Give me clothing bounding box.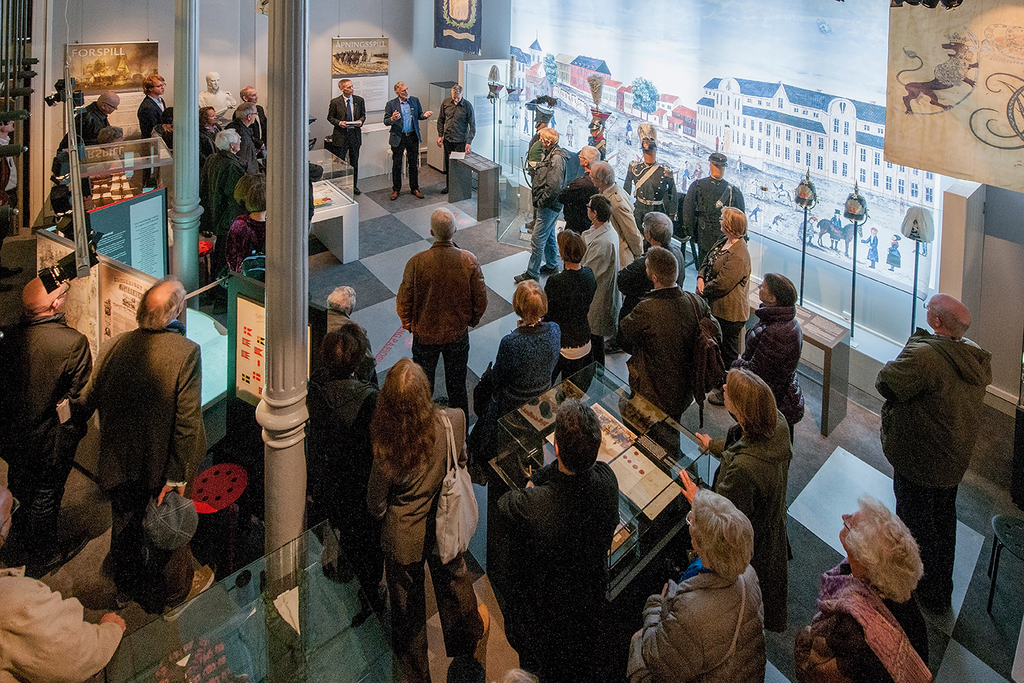
(875,297,1002,568).
